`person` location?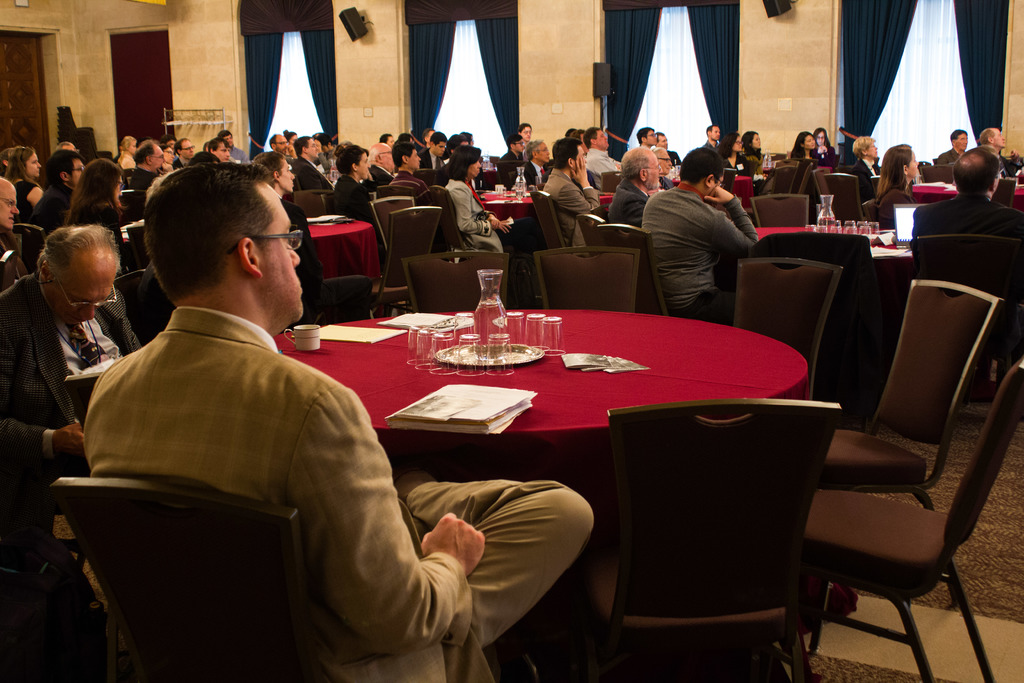
detection(634, 125, 676, 163)
